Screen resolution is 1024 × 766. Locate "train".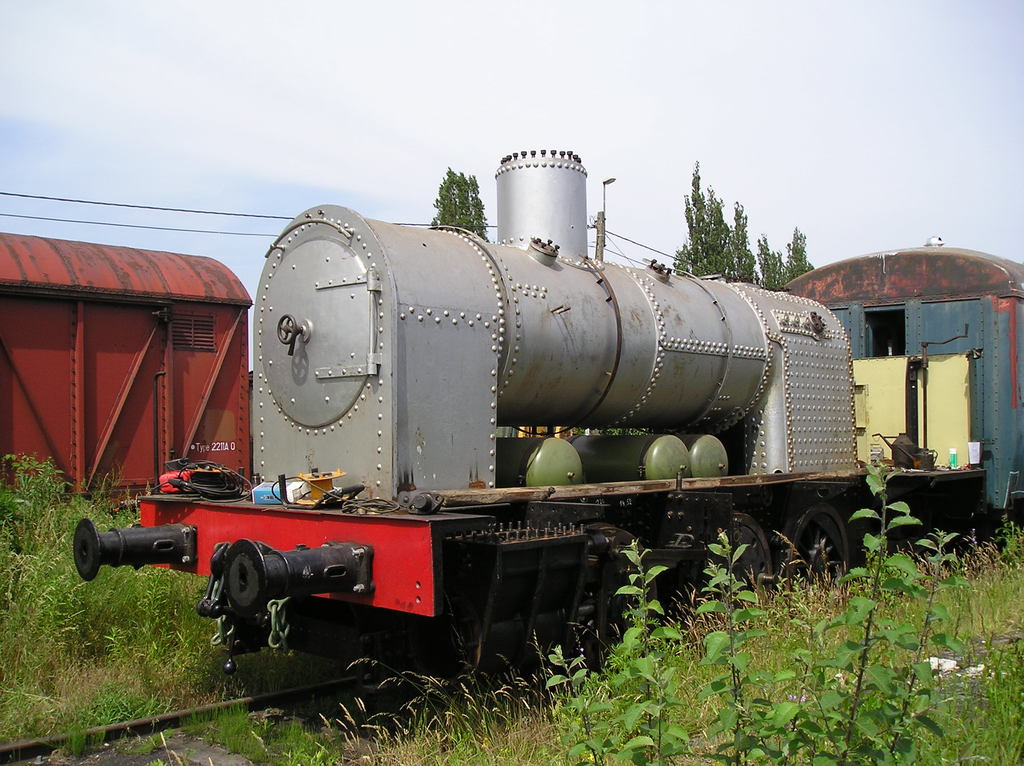
[x1=71, y1=143, x2=1023, y2=680].
